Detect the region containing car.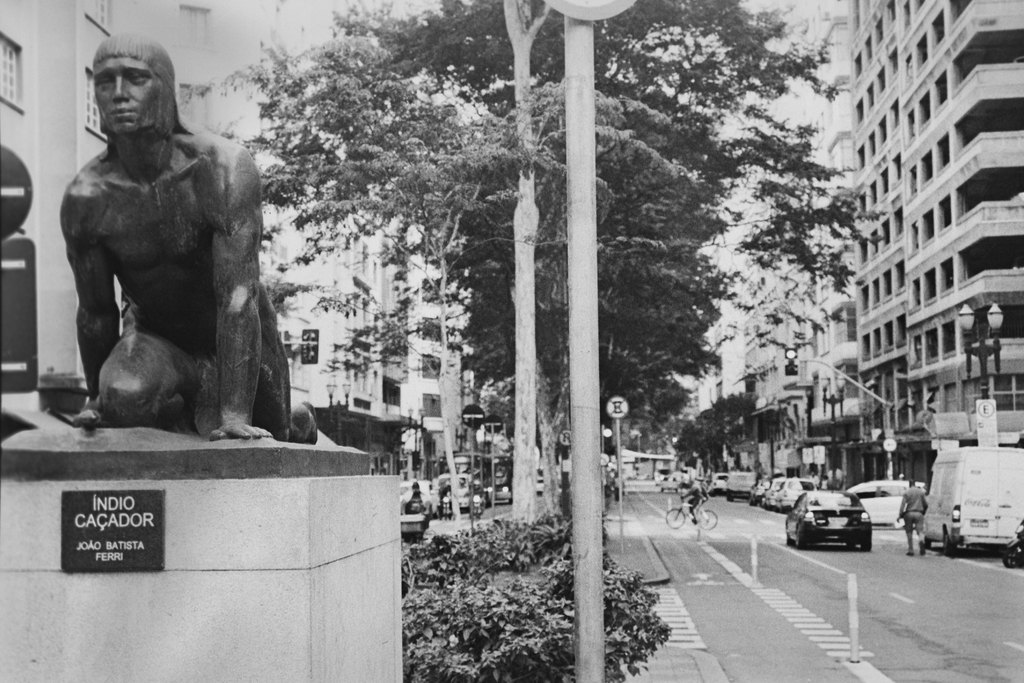
(401, 479, 434, 520).
